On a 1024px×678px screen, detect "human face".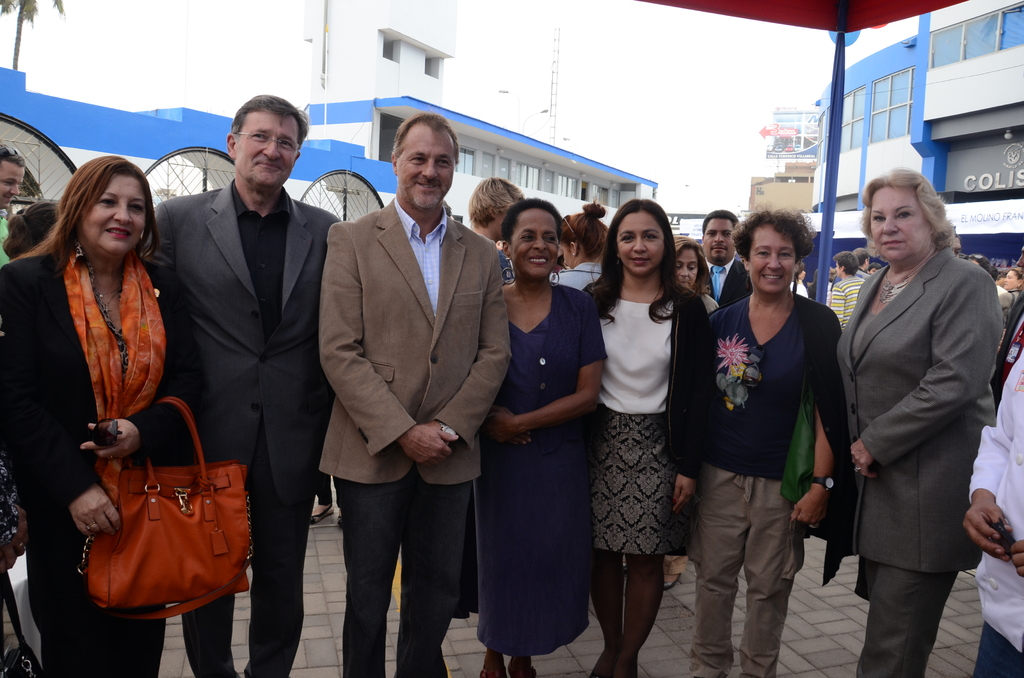
509:211:556:276.
